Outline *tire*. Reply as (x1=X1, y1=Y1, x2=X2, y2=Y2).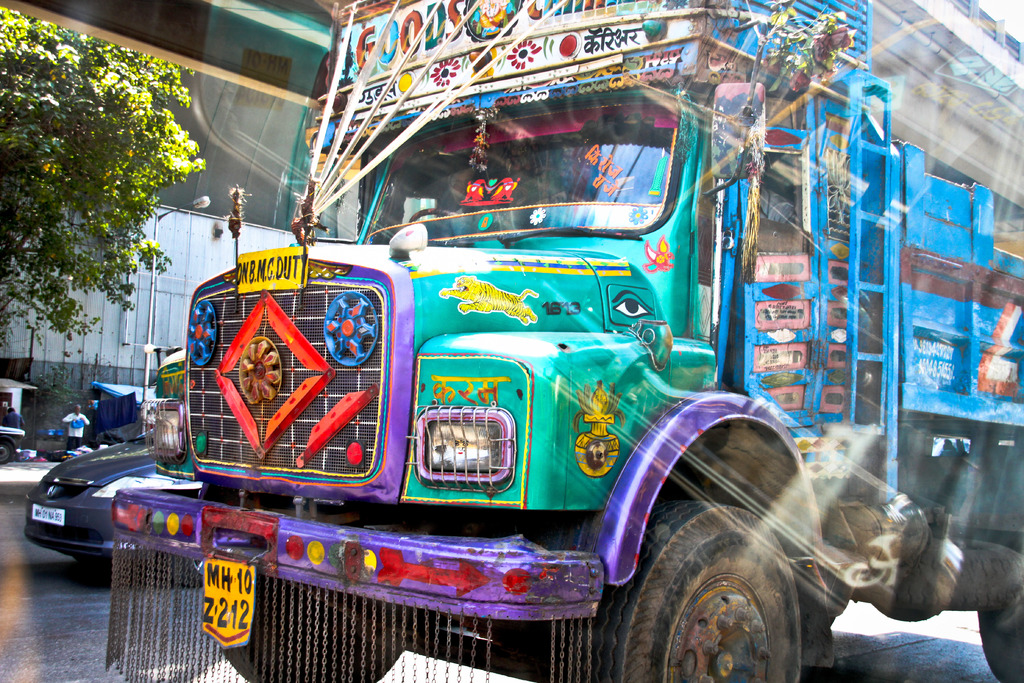
(x1=220, y1=575, x2=403, y2=682).
